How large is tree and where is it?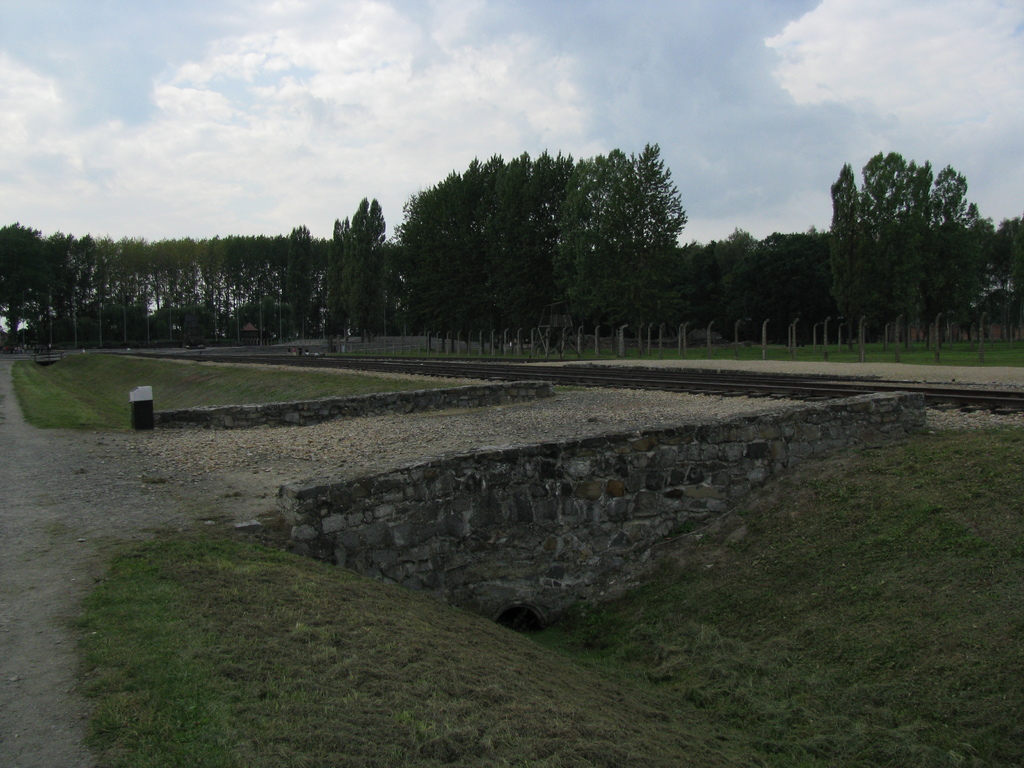
Bounding box: pyautogui.locateOnScreen(499, 146, 540, 338).
